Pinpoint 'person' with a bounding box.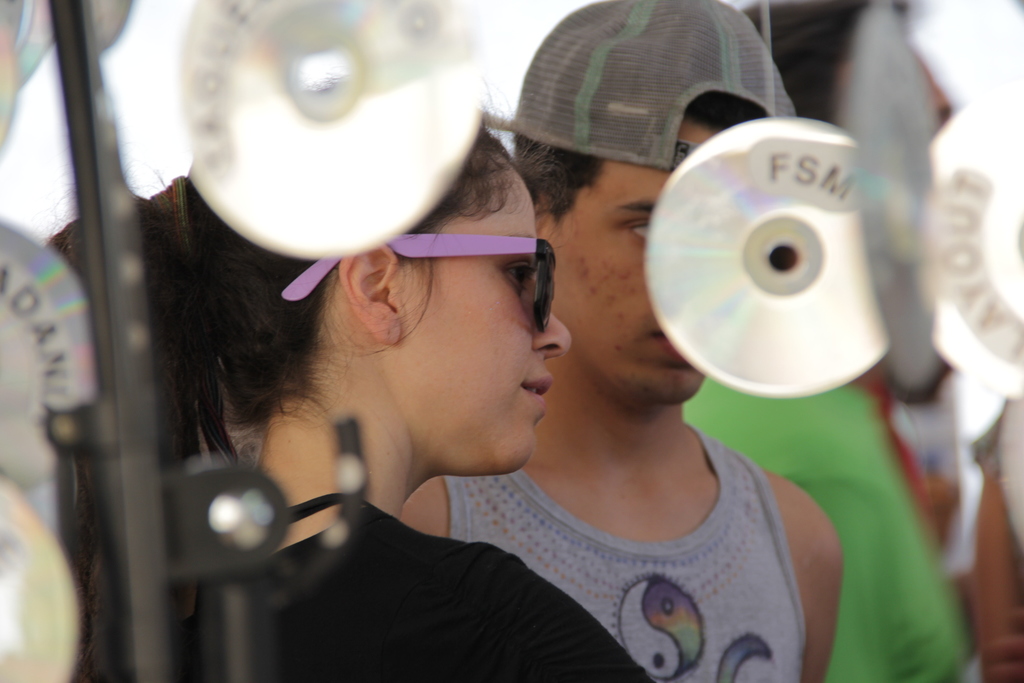
(147,87,662,682).
